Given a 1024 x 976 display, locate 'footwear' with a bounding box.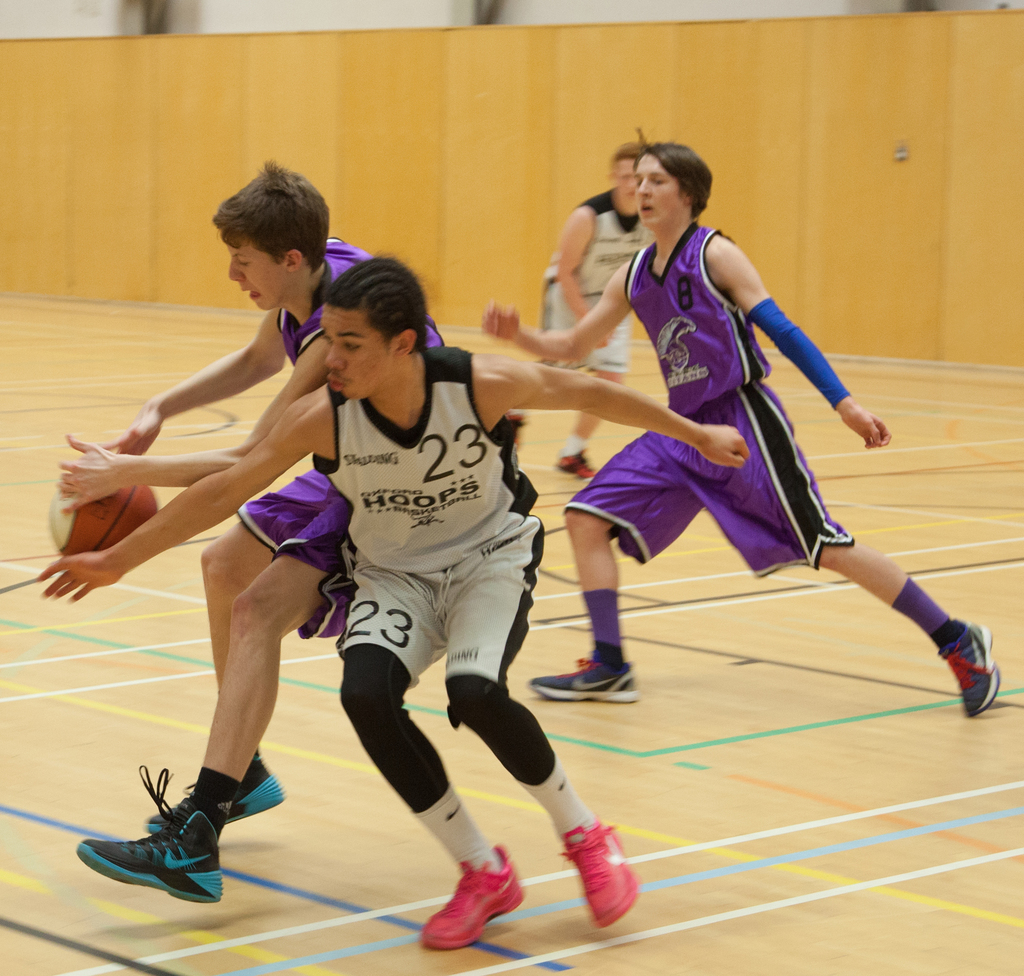
Located: region(555, 451, 596, 486).
